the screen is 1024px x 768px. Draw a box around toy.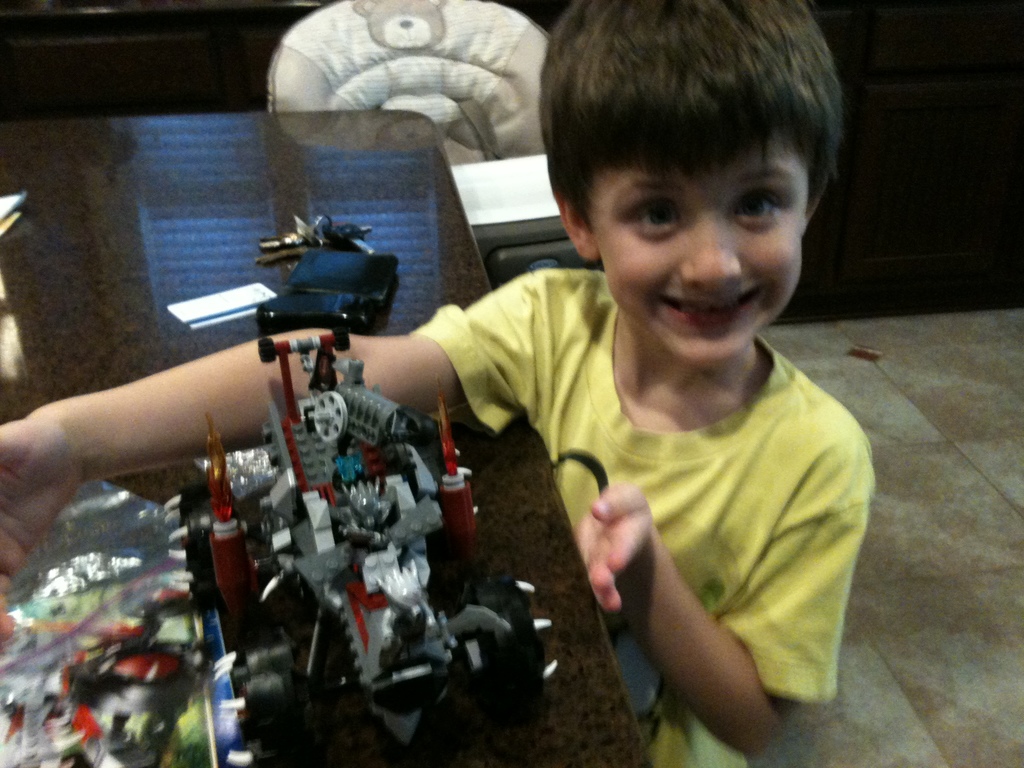
l=0, t=576, r=214, b=767.
